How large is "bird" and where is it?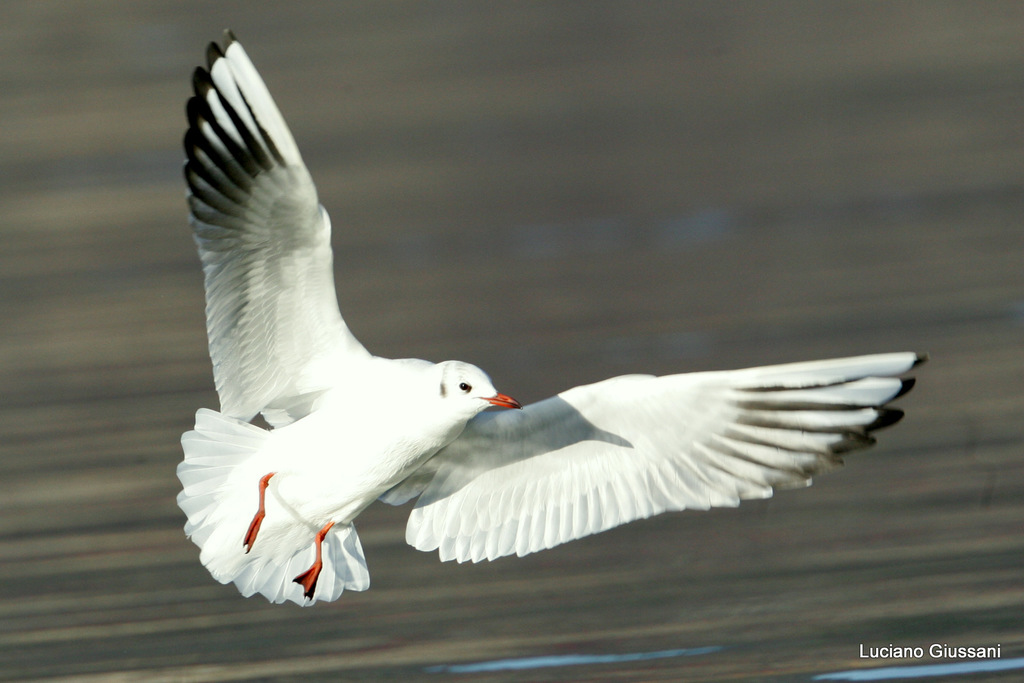
Bounding box: locate(230, 100, 803, 566).
